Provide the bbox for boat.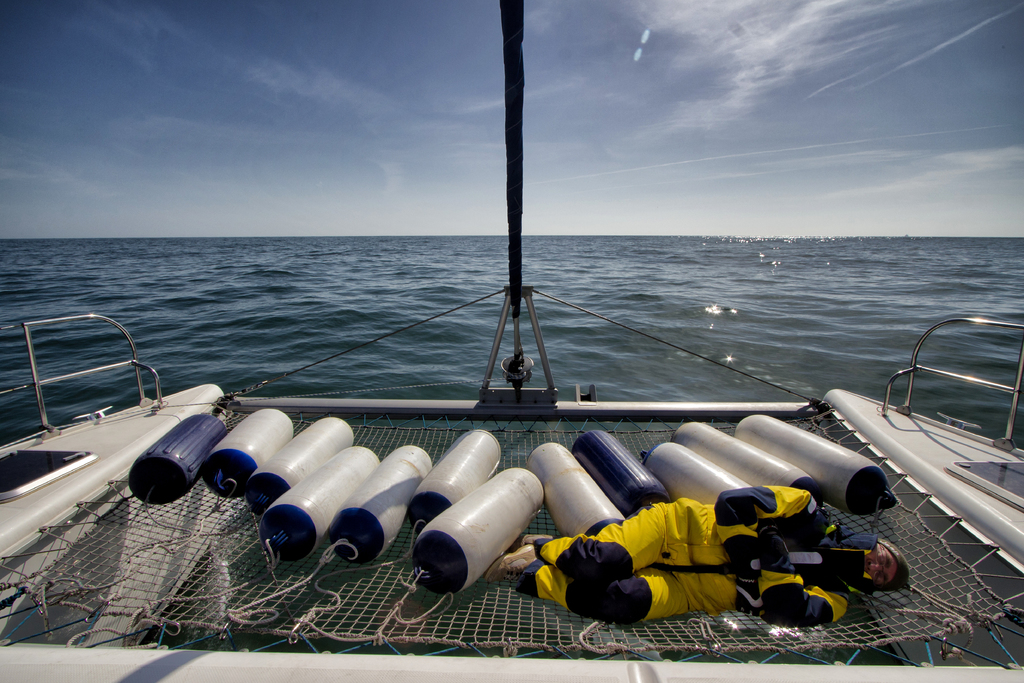
0, 0, 1023, 682.
